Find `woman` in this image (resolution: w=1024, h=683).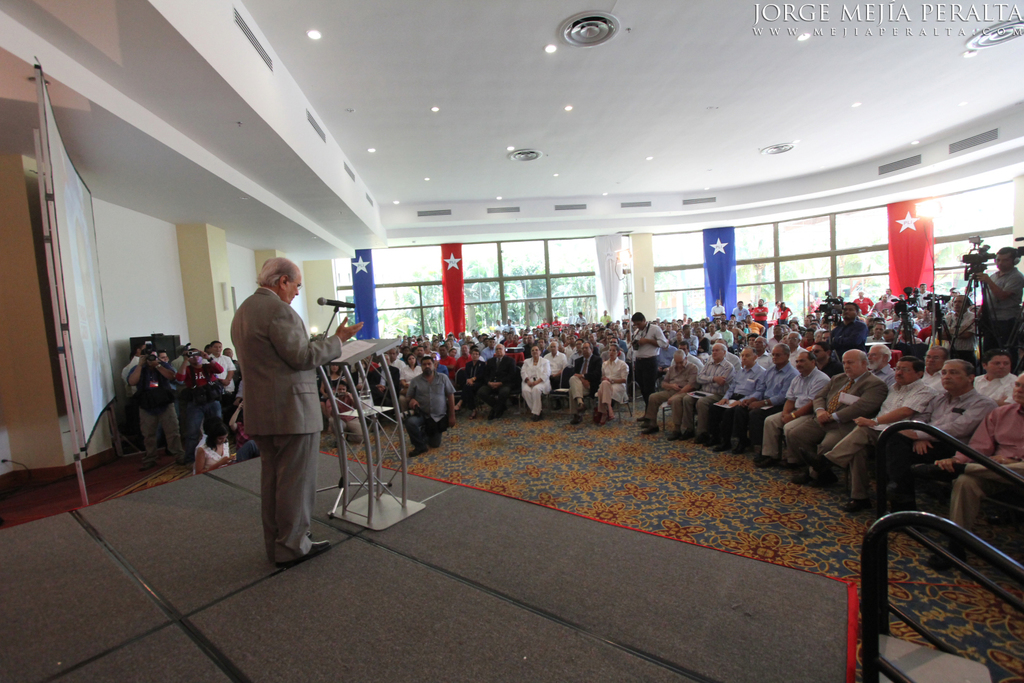
region(321, 363, 346, 418).
